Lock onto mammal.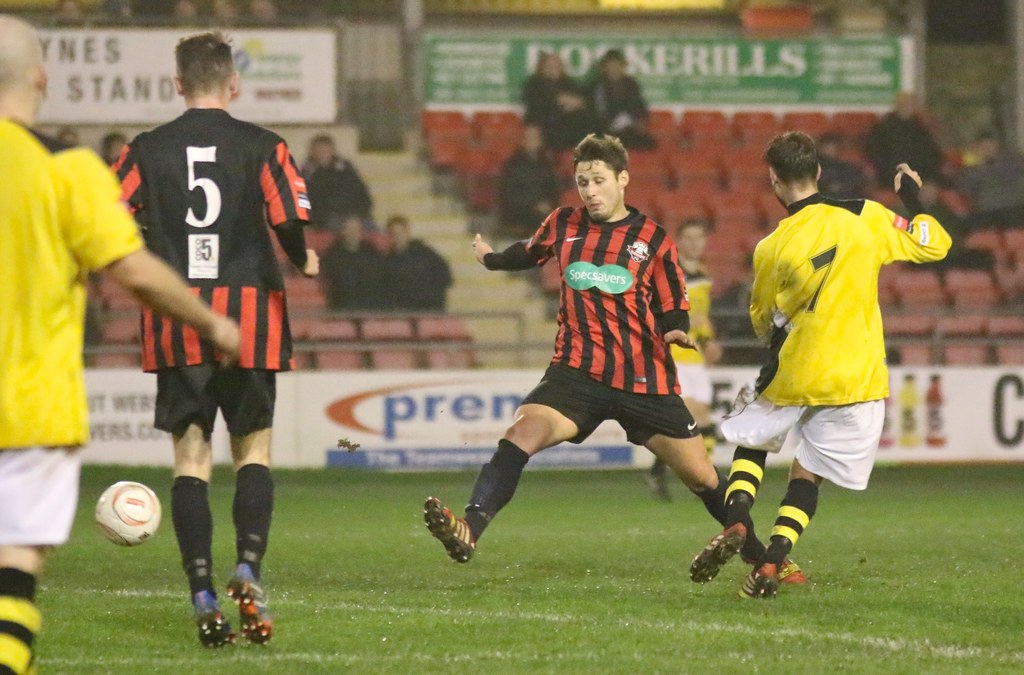
Locked: box=[0, 10, 243, 674].
